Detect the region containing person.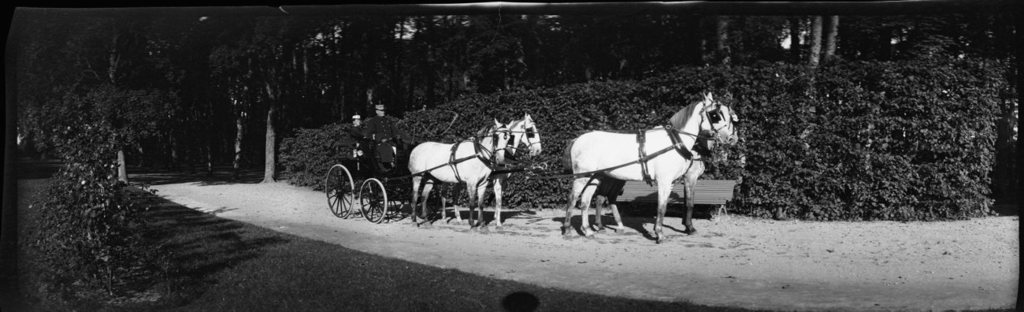
[364, 98, 414, 169].
